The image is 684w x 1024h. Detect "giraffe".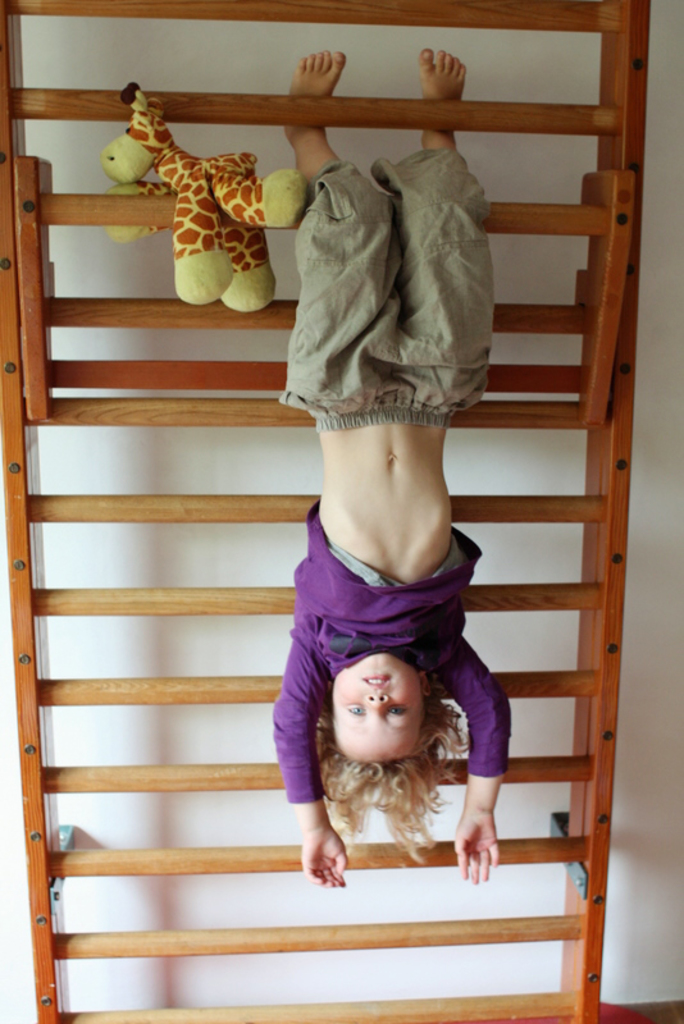
Detection: rect(100, 87, 295, 302).
